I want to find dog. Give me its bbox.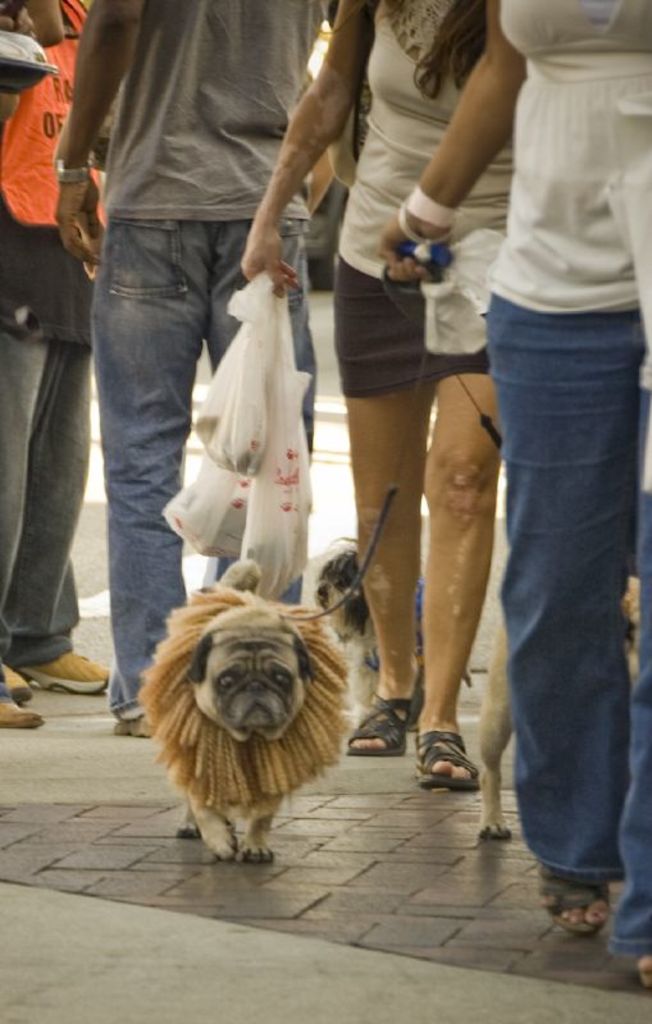
[473, 577, 644, 840].
